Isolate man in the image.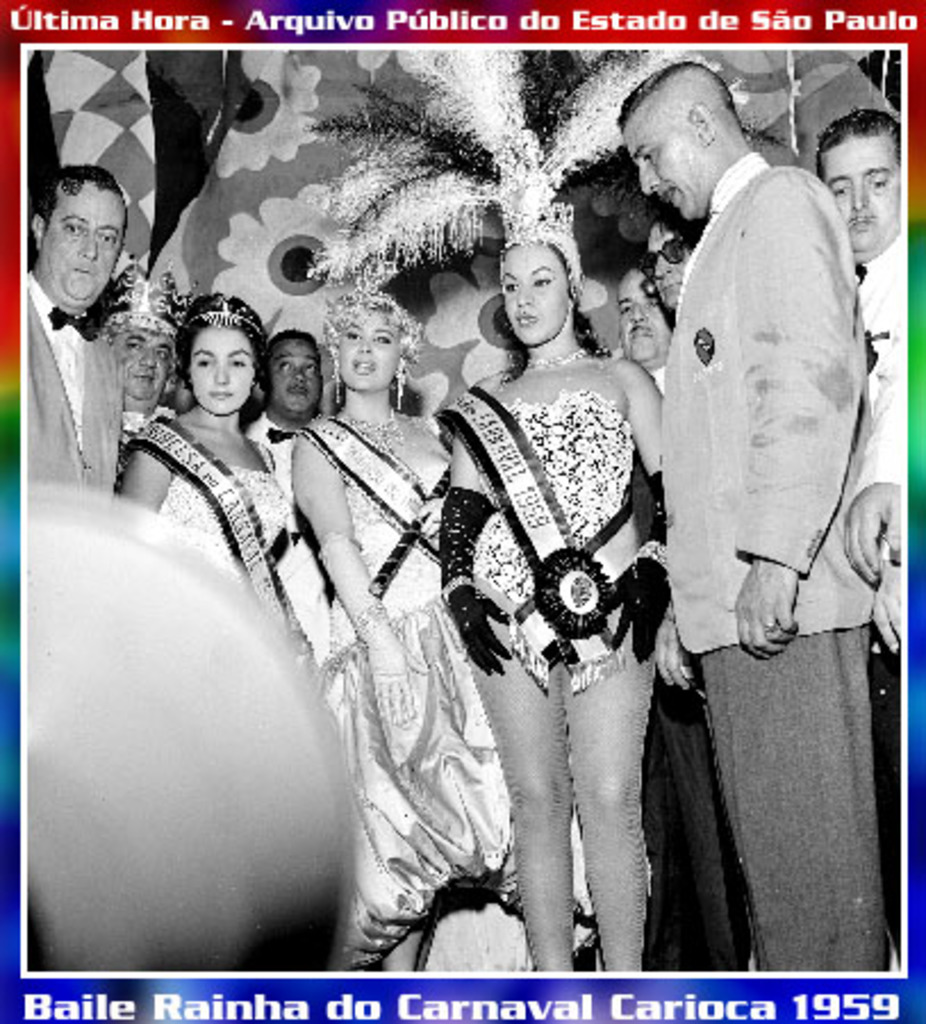
Isolated region: x1=808, y1=107, x2=903, y2=658.
